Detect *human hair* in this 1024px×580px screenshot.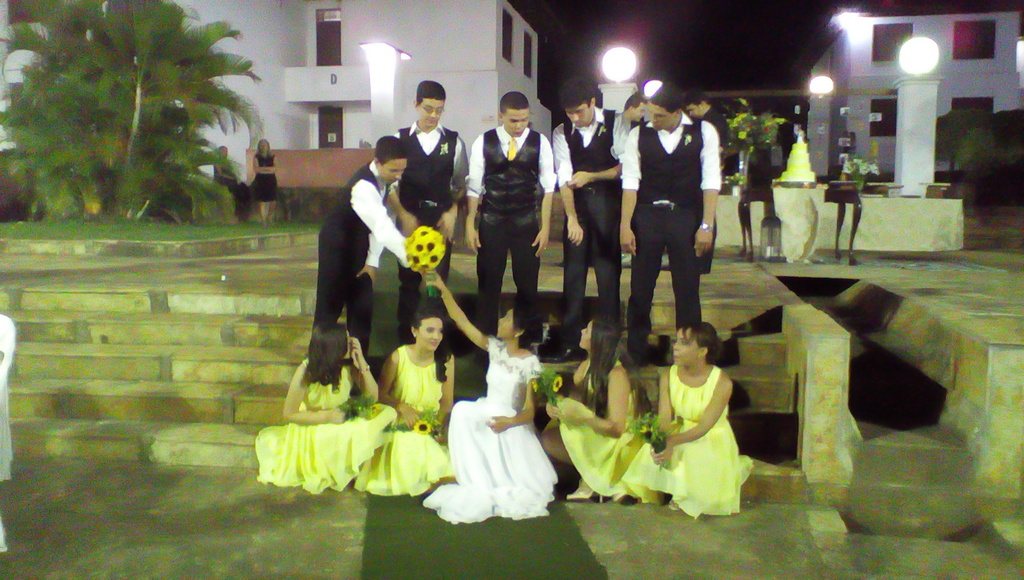
Detection: locate(675, 315, 718, 367).
